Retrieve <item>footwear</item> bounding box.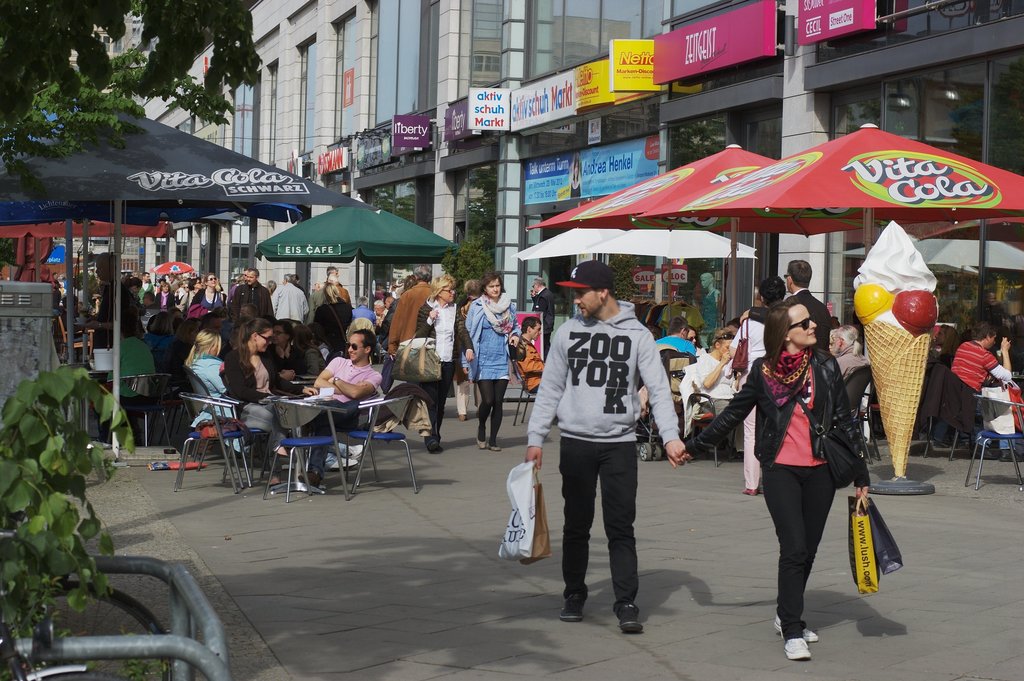
Bounding box: region(335, 446, 365, 459).
